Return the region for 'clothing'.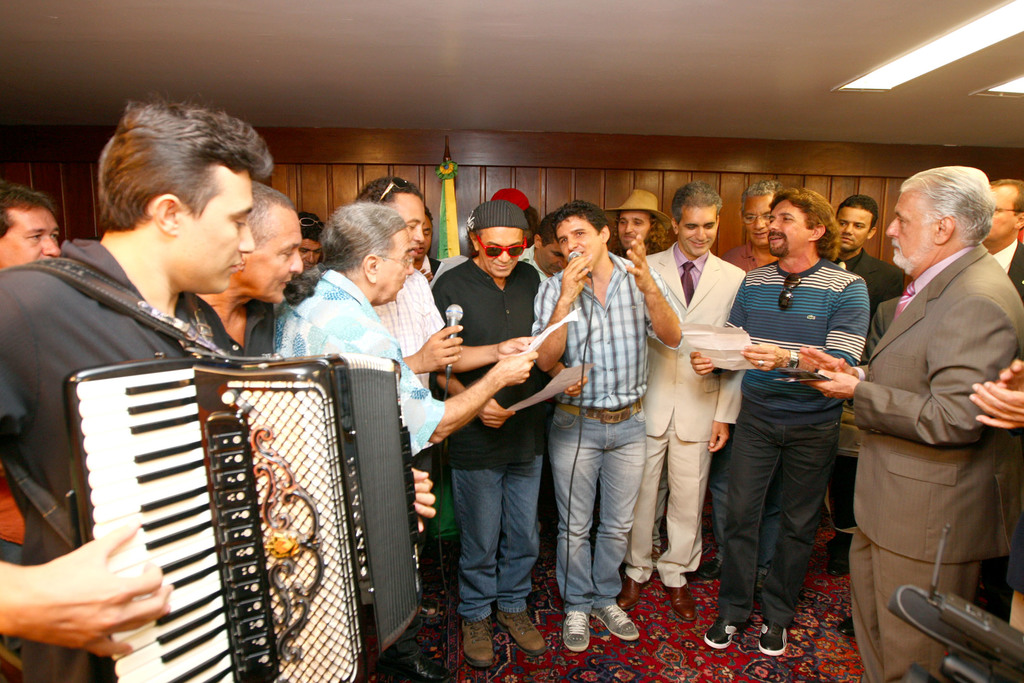
x1=635 y1=241 x2=760 y2=582.
